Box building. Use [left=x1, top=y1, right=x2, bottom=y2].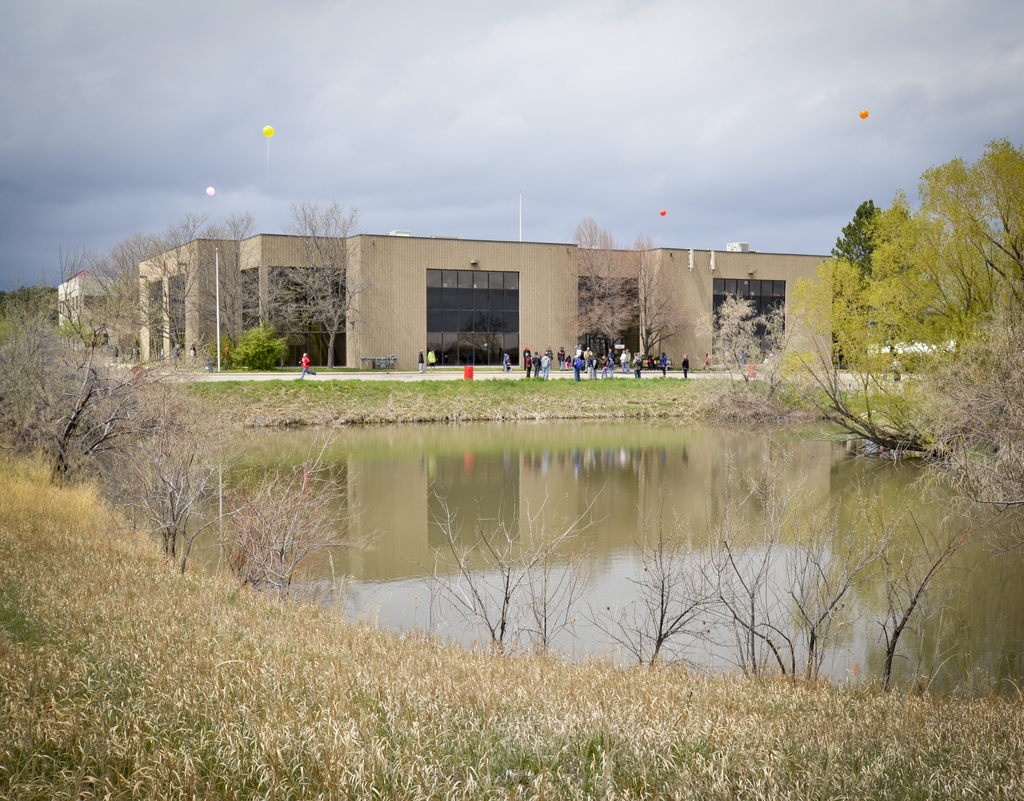
[left=134, top=230, right=836, bottom=370].
